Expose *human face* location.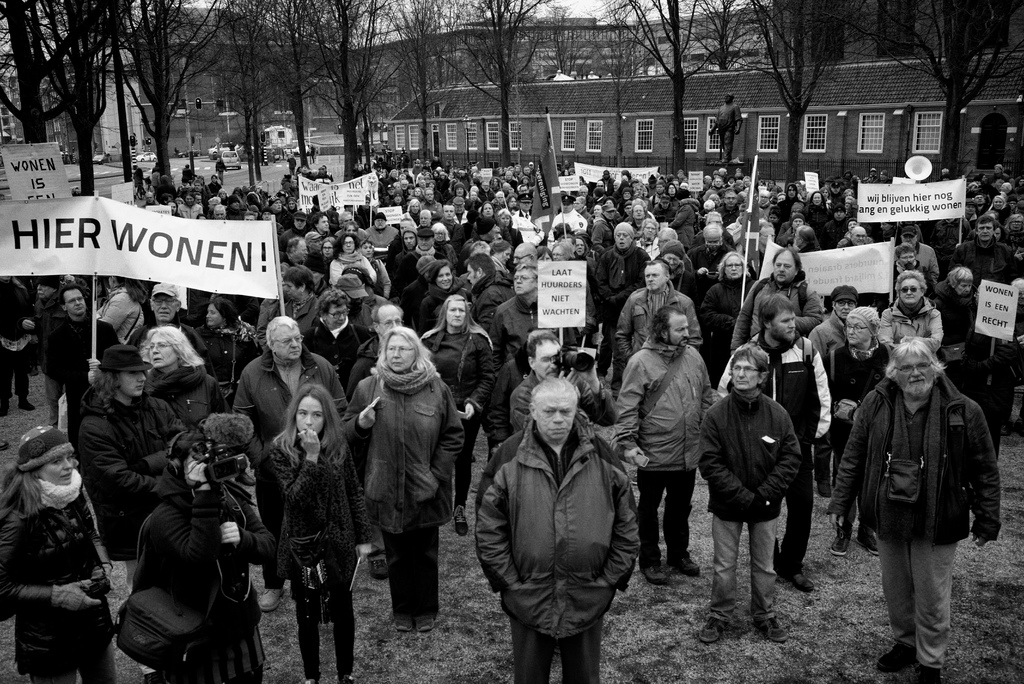
Exposed at {"x1": 663, "y1": 252, "x2": 680, "y2": 269}.
